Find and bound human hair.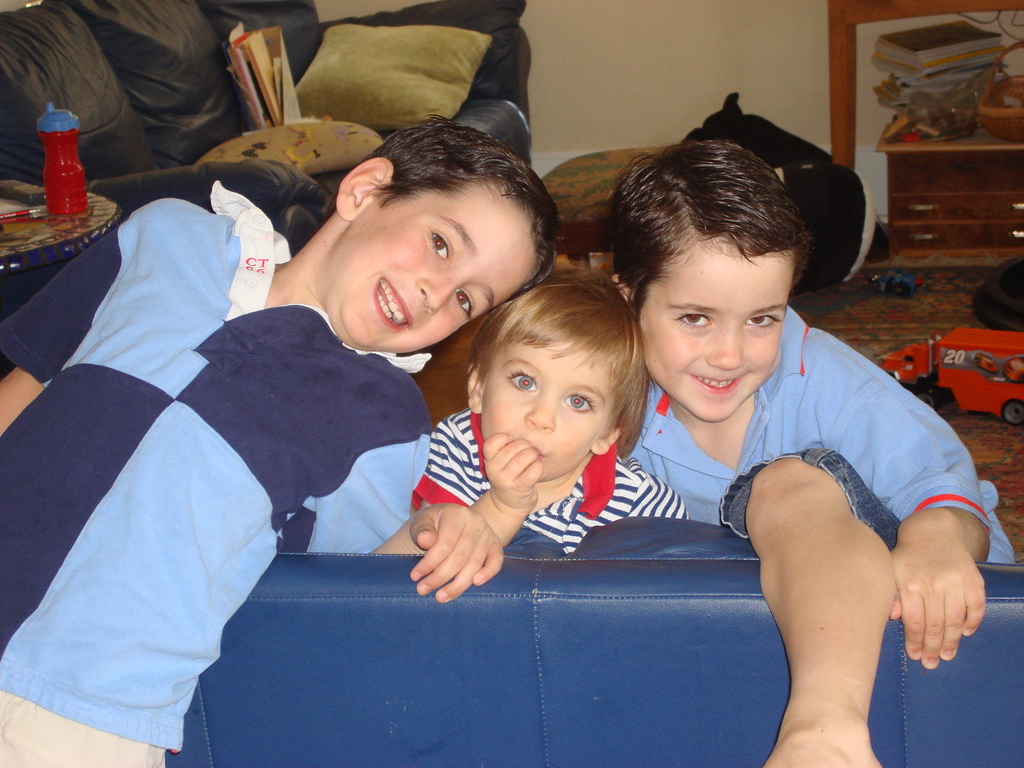
Bound: bbox(471, 278, 651, 462).
